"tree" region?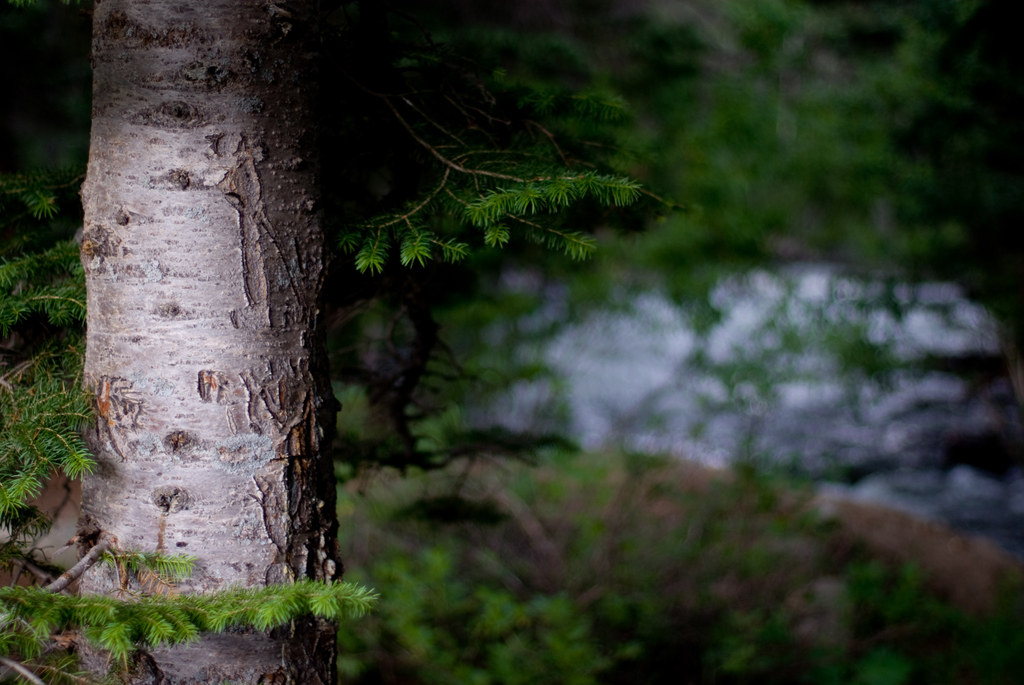
bbox(0, 0, 1017, 684)
